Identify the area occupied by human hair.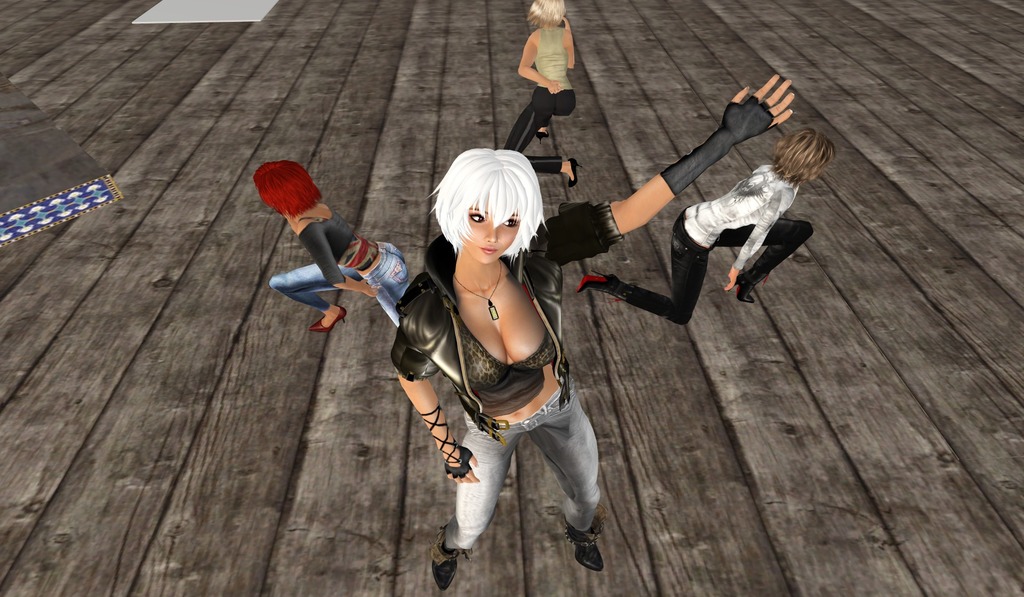
Area: detection(527, 0, 565, 27).
